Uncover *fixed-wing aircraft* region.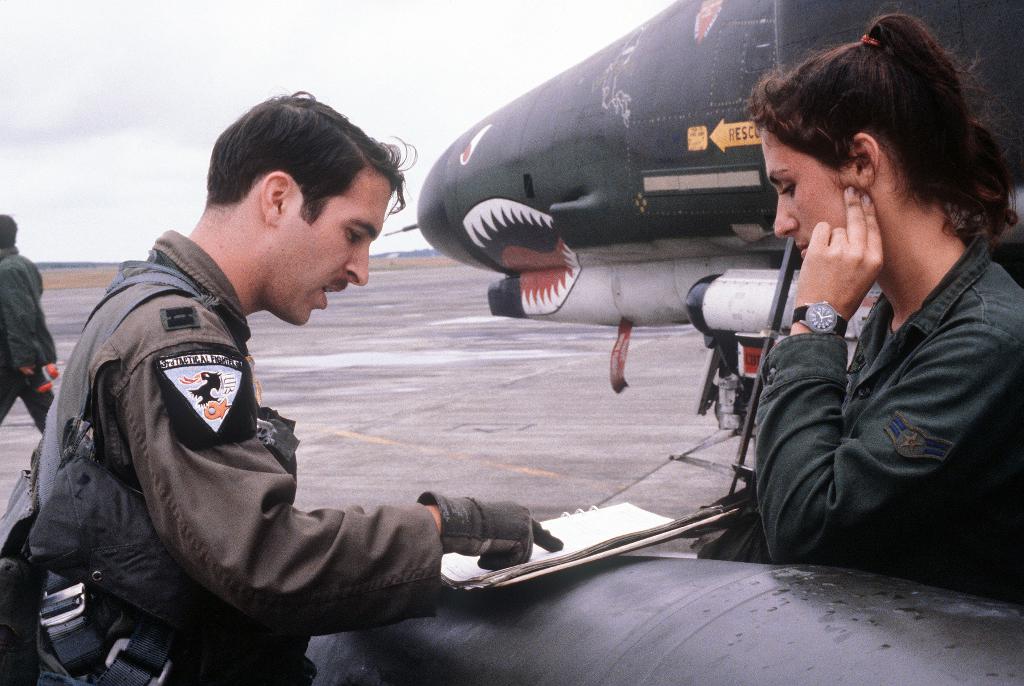
Uncovered: bbox=[394, 0, 1023, 435].
